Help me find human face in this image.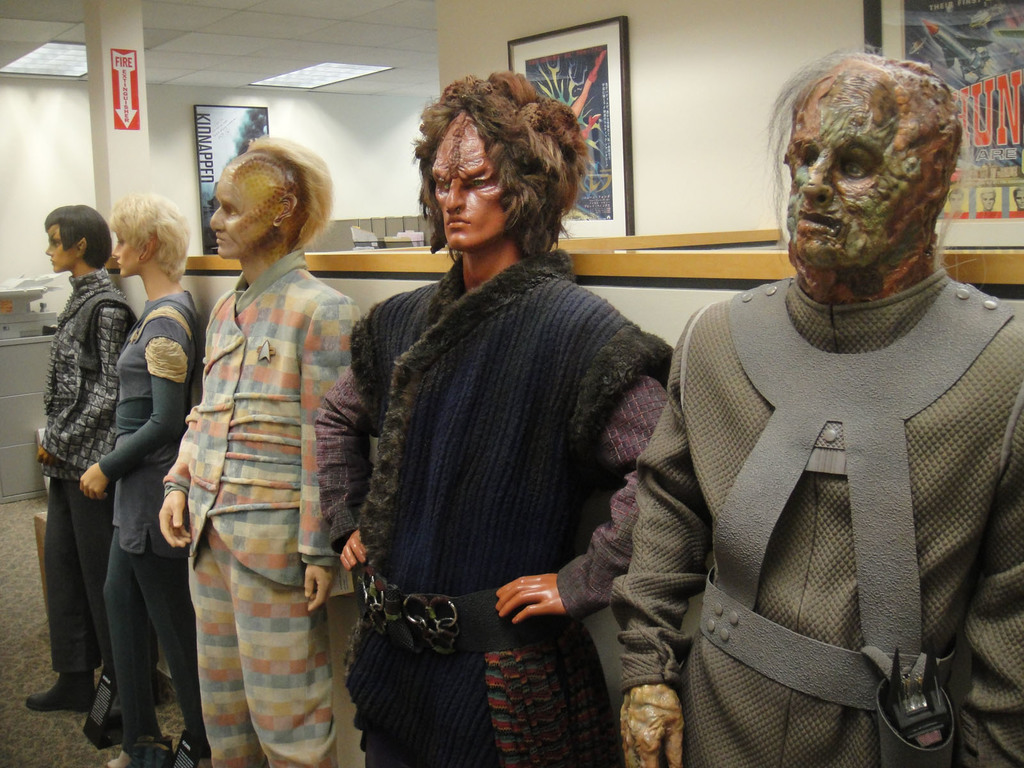
Found it: 110 232 136 278.
